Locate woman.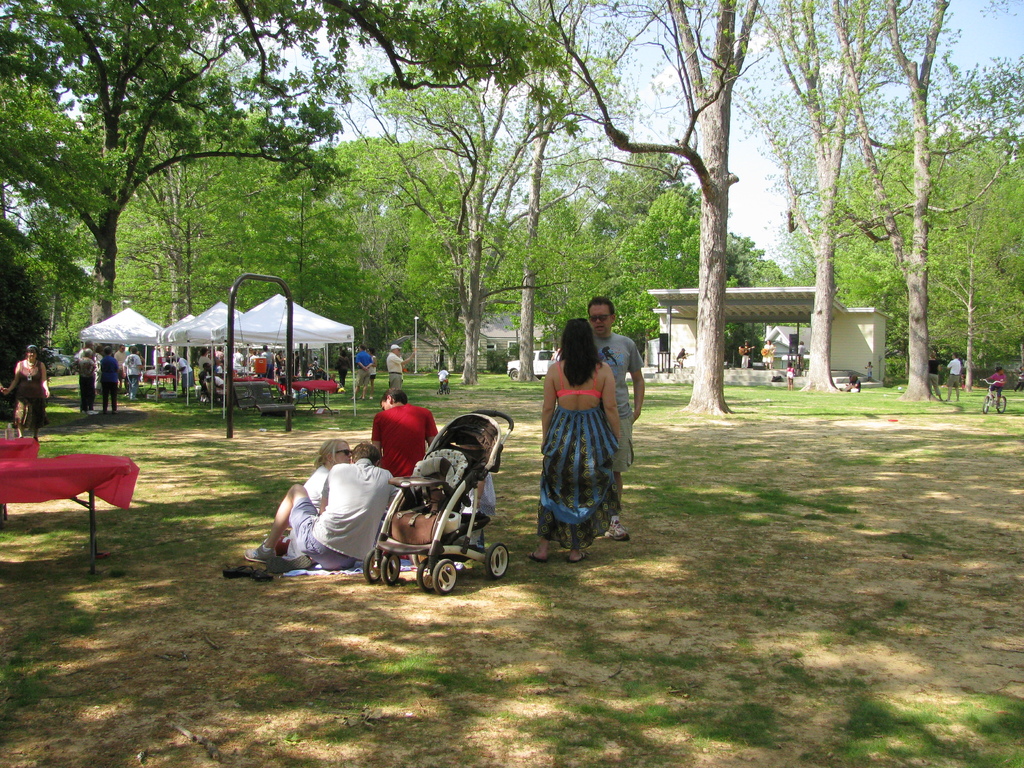
Bounding box: [left=531, top=298, right=632, bottom=568].
